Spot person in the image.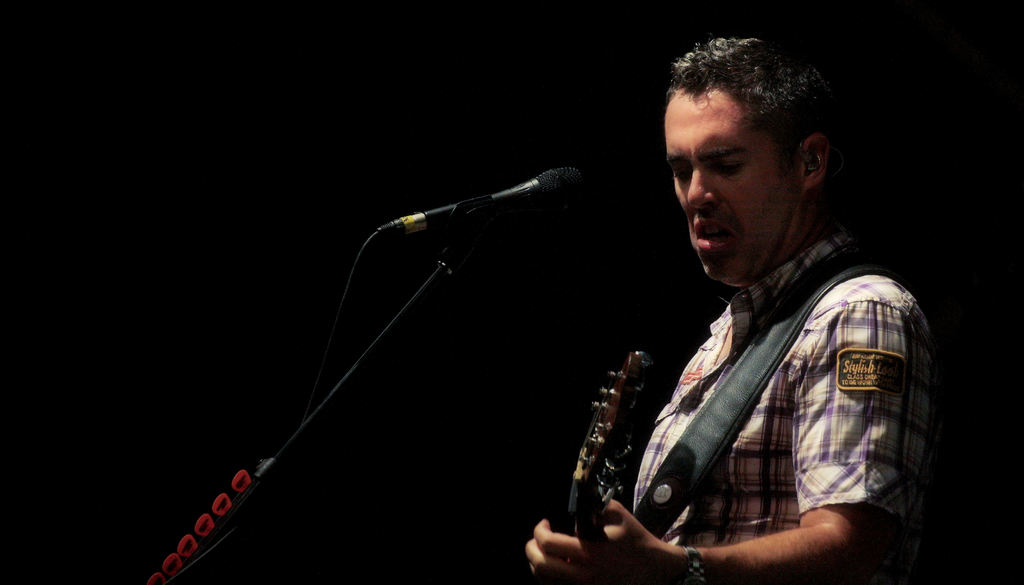
person found at crop(518, 55, 934, 584).
